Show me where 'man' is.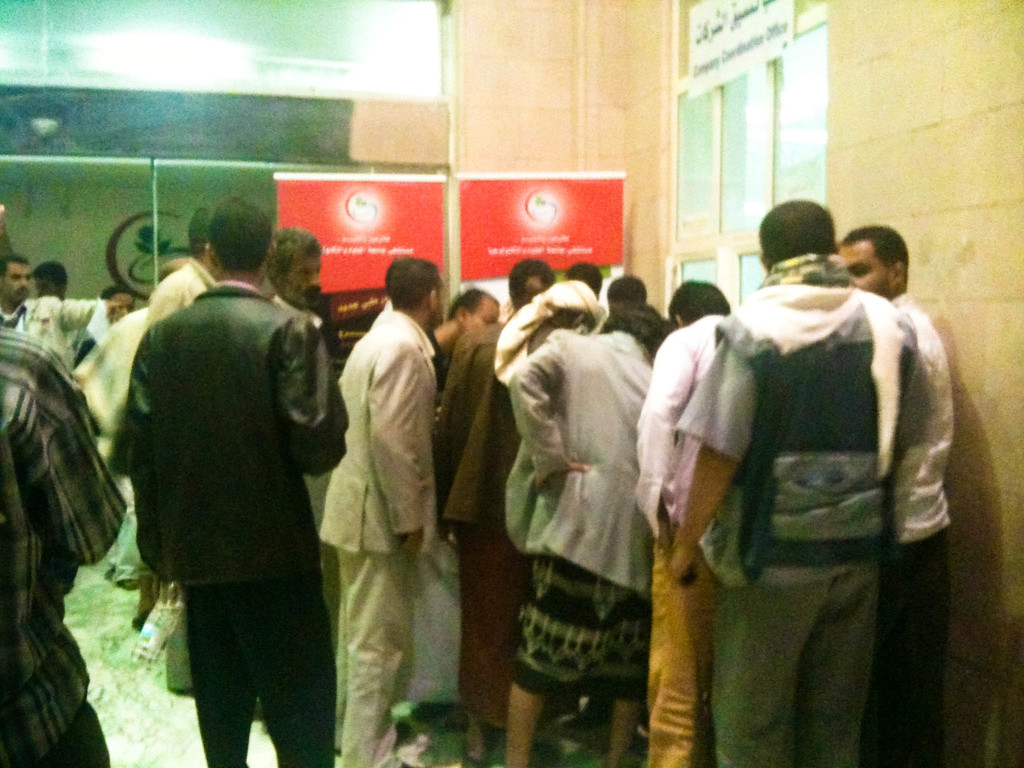
'man' is at rect(307, 252, 449, 767).
